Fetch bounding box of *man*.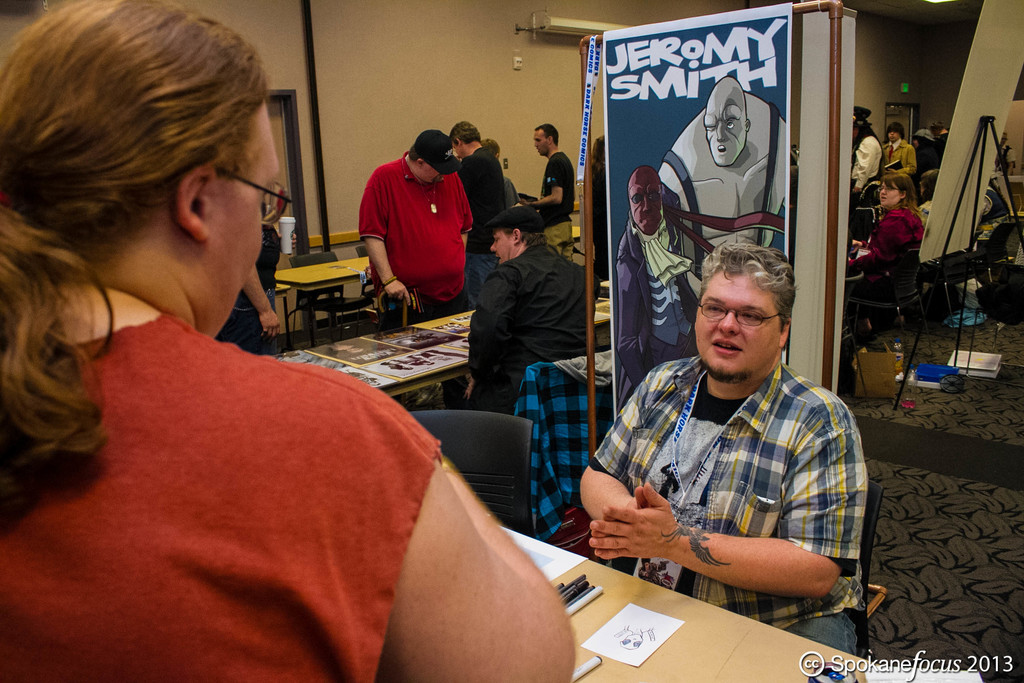
Bbox: [x1=598, y1=223, x2=876, y2=640].
